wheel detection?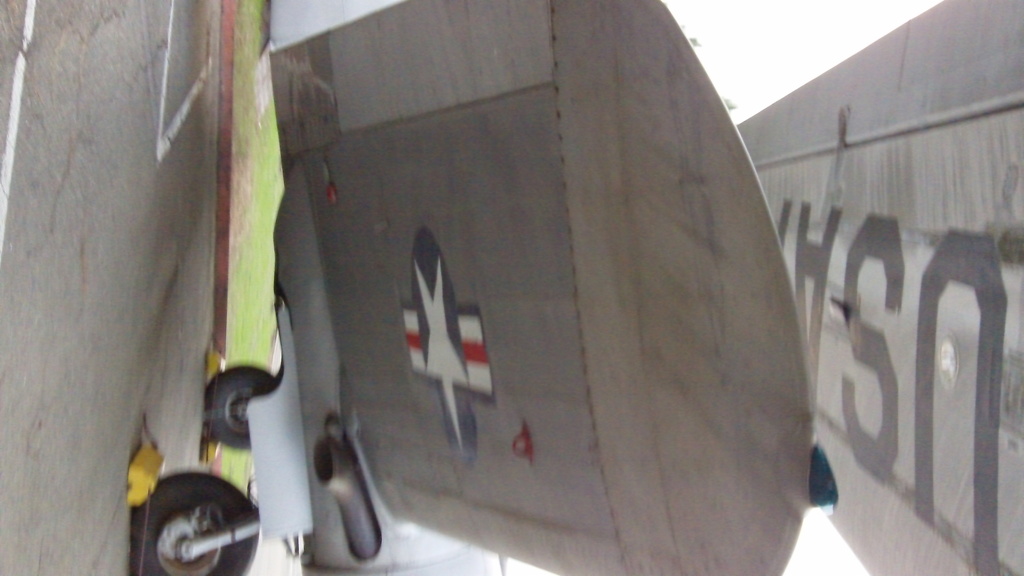
{"x1": 130, "y1": 483, "x2": 243, "y2": 573}
